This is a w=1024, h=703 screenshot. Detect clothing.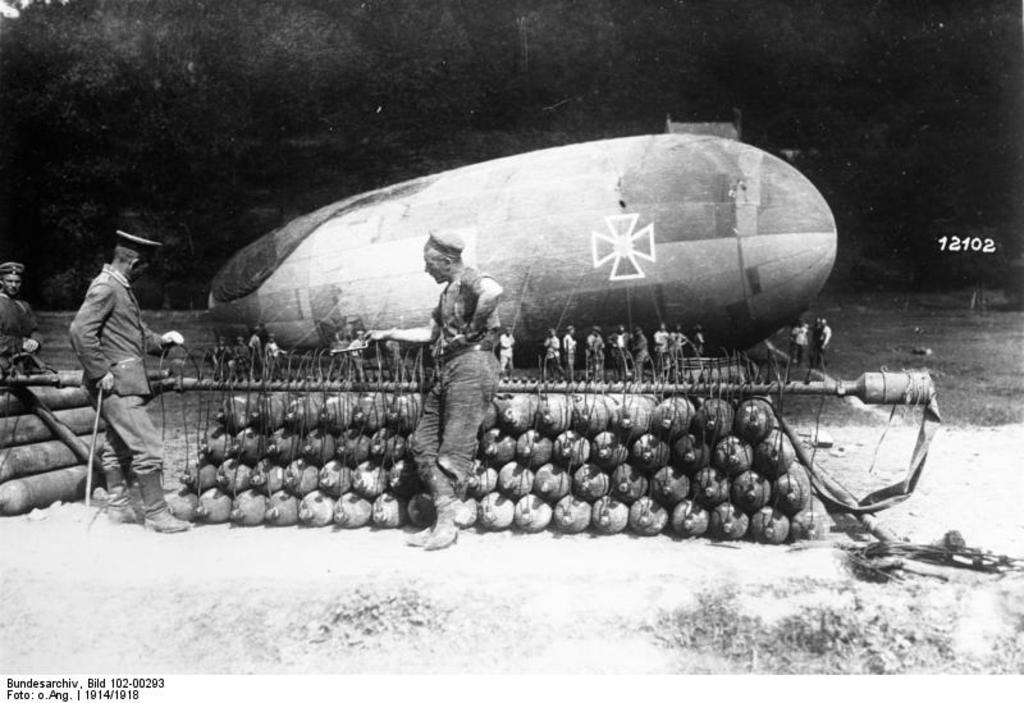
locate(347, 337, 365, 376).
